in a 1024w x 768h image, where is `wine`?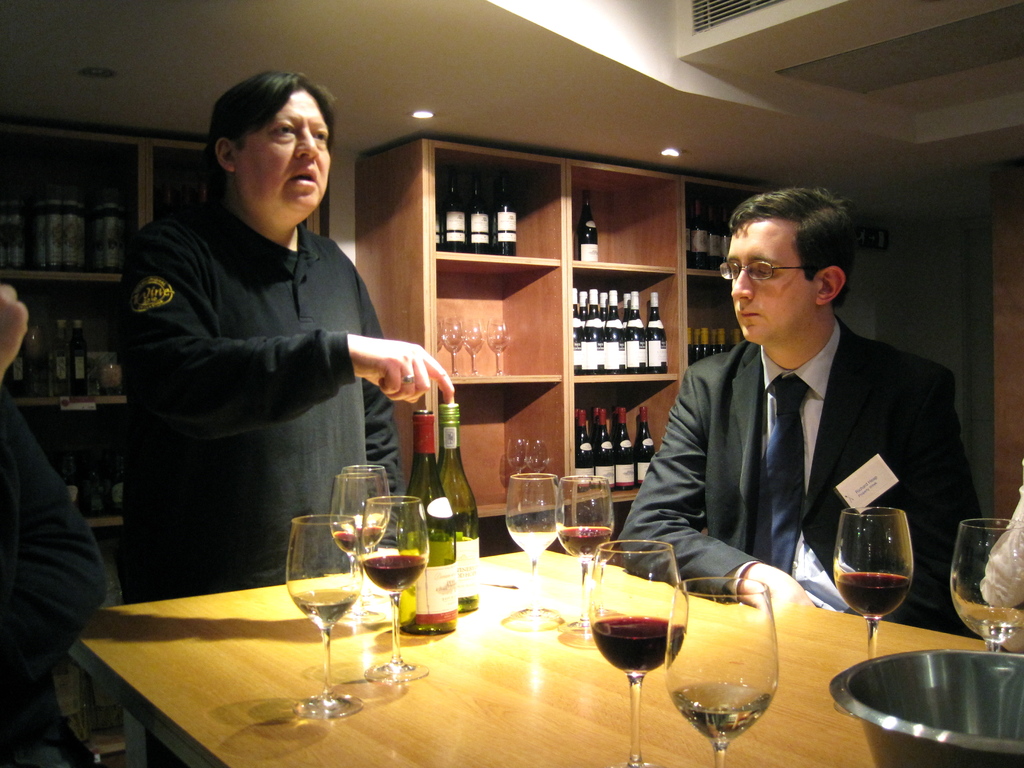
detection(667, 680, 773, 746).
